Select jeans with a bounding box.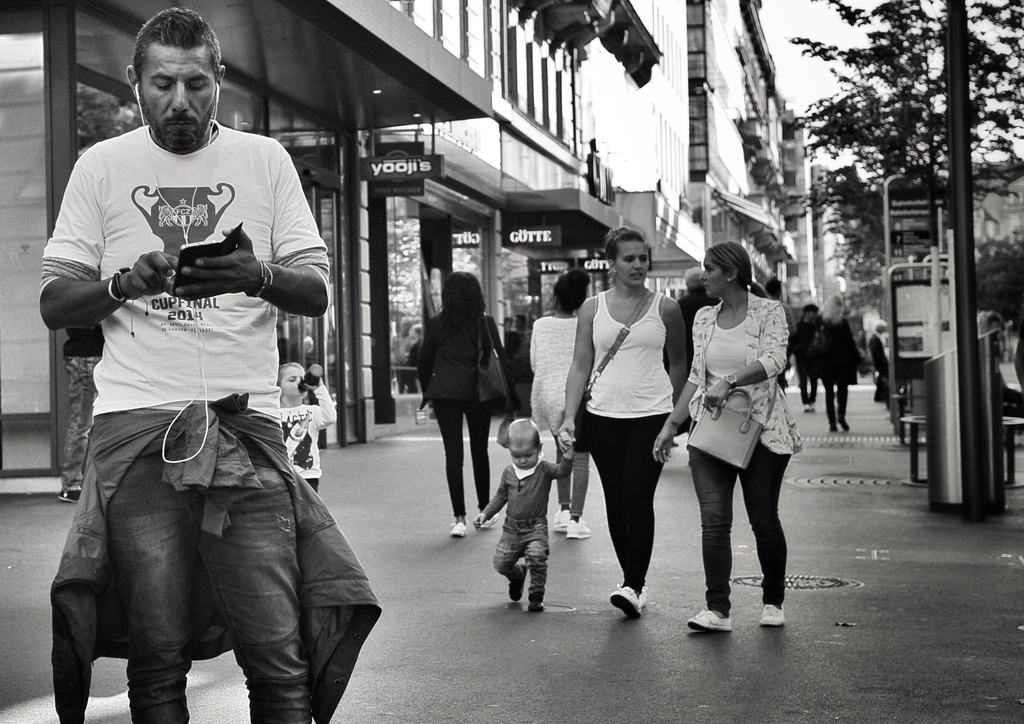
bbox=(490, 534, 550, 602).
